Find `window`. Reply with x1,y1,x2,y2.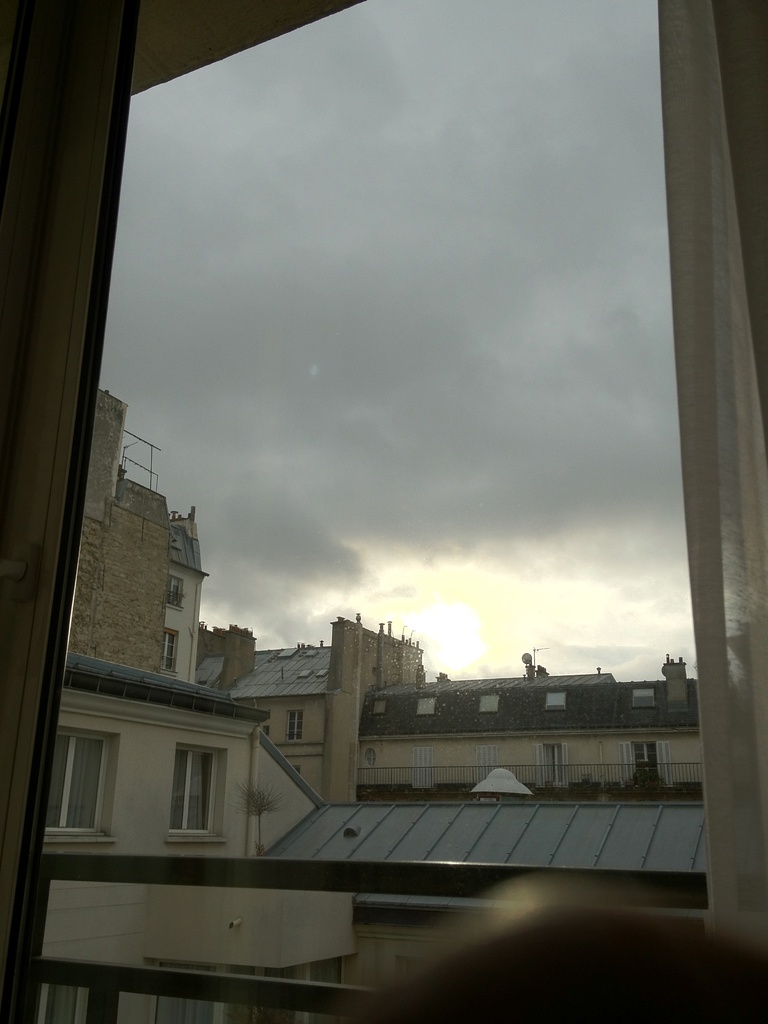
543,687,566,713.
